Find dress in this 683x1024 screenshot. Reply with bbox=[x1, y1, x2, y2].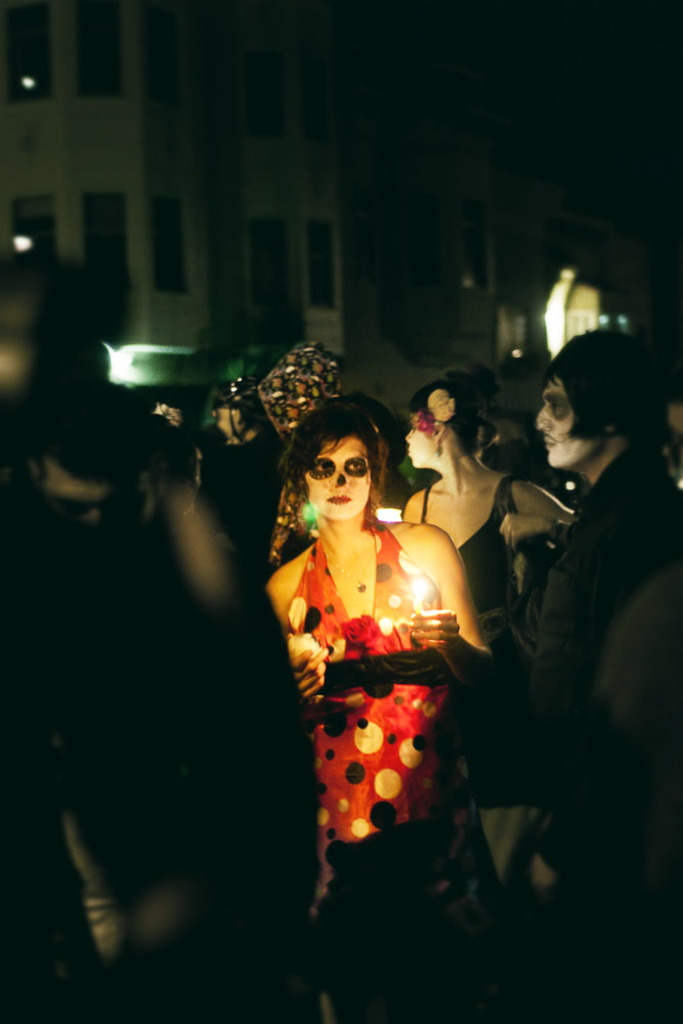
bbox=[286, 512, 482, 882].
